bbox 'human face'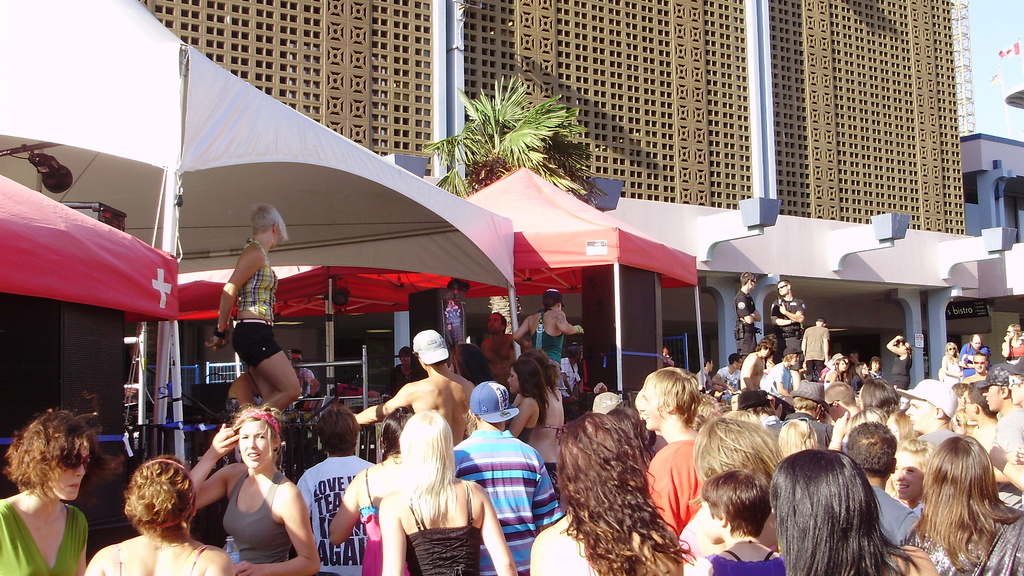
rect(862, 364, 870, 374)
